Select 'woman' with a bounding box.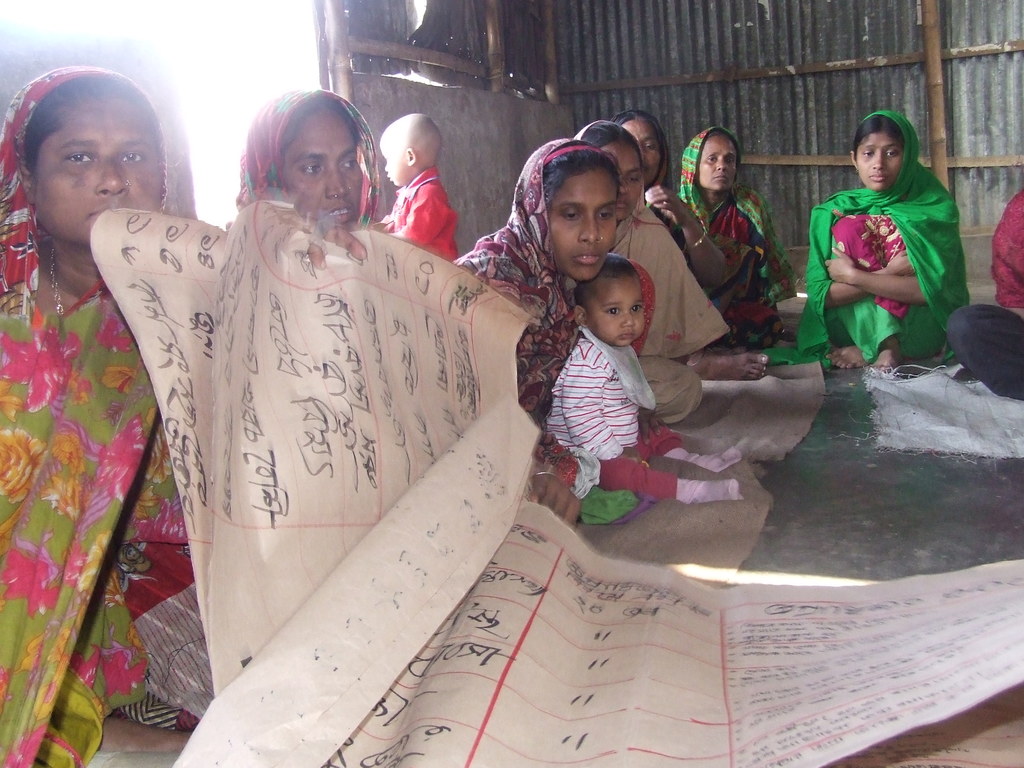
{"left": 107, "top": 84, "right": 385, "bottom": 733}.
